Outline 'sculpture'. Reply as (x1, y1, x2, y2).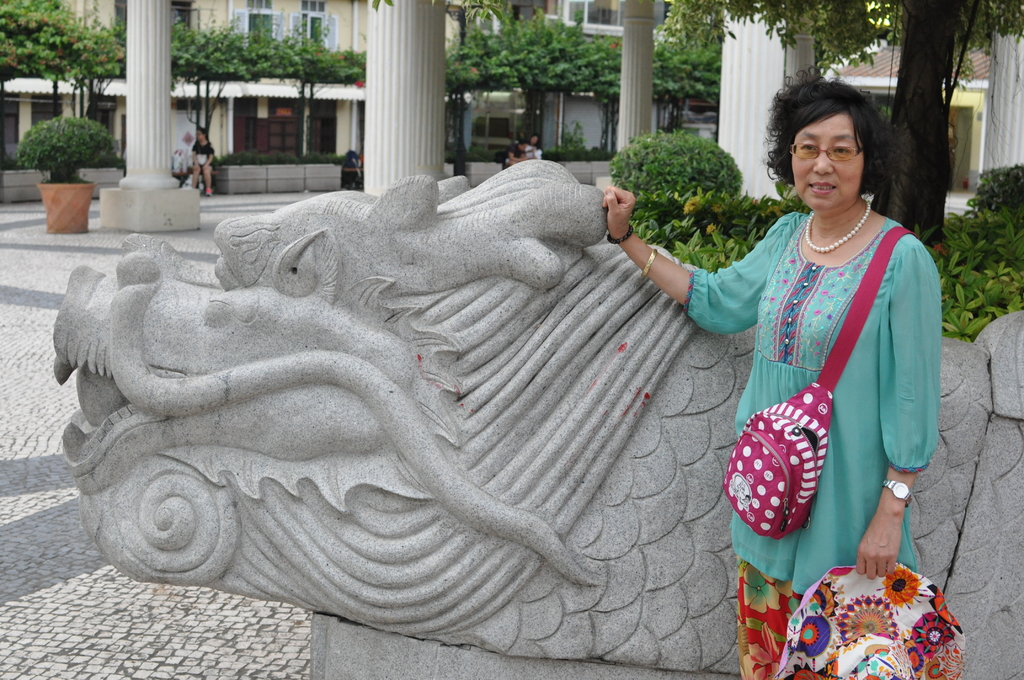
(46, 147, 1023, 679).
